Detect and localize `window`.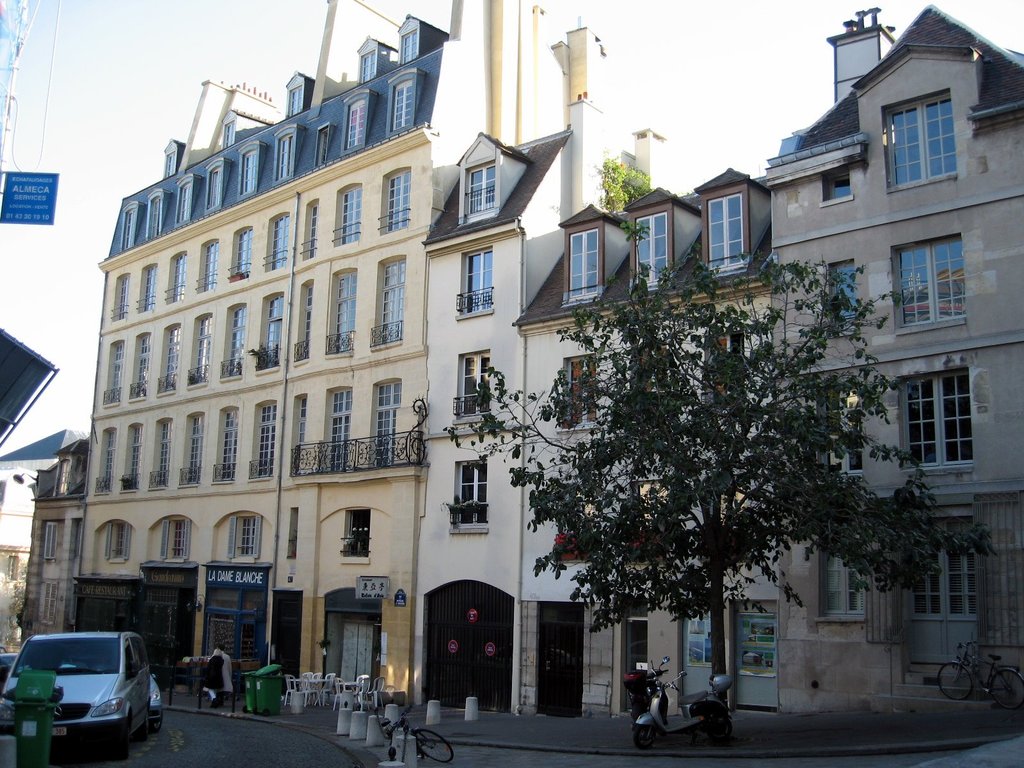
Localized at (left=276, top=124, right=296, bottom=184).
